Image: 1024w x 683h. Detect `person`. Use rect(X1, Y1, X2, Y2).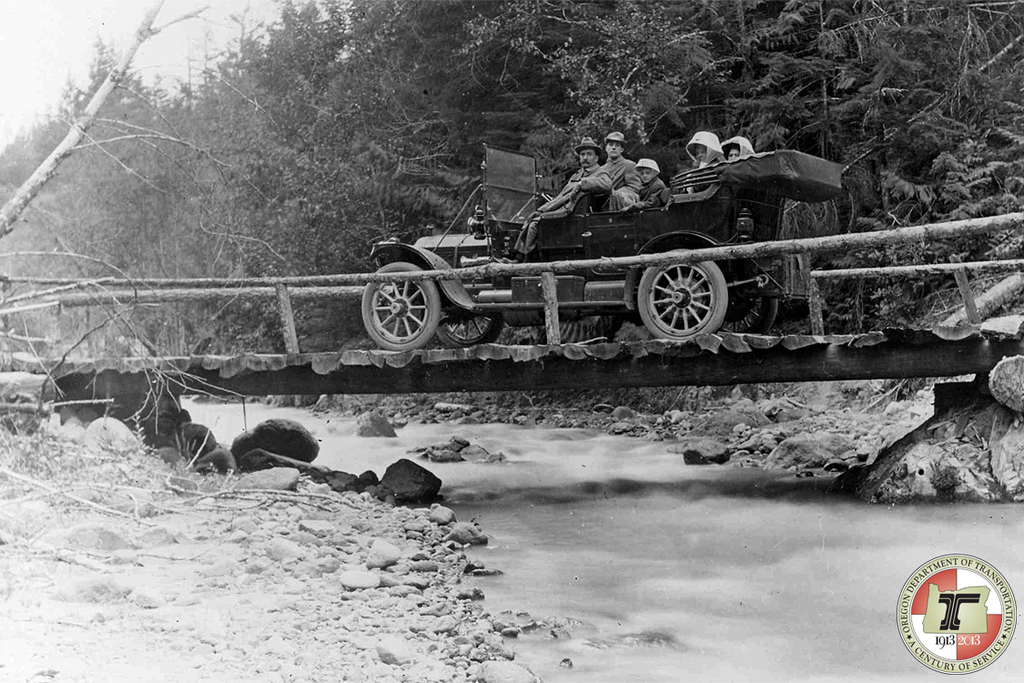
rect(639, 156, 663, 198).
